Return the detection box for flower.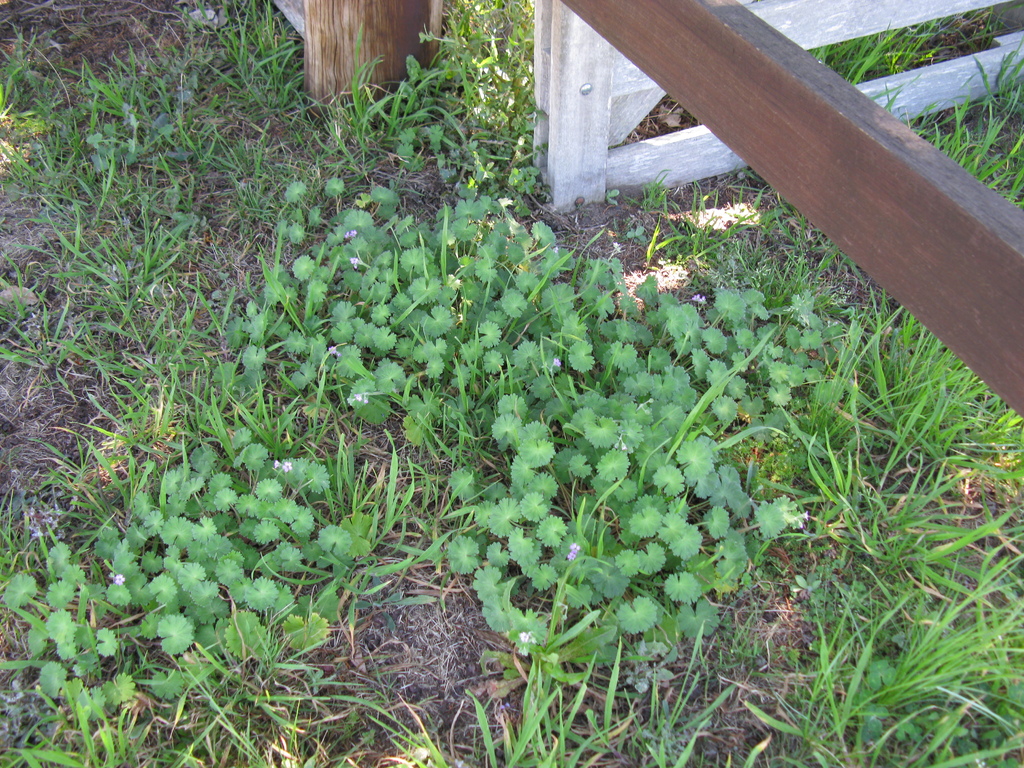
pyautogui.locateOnScreen(351, 393, 366, 406).
